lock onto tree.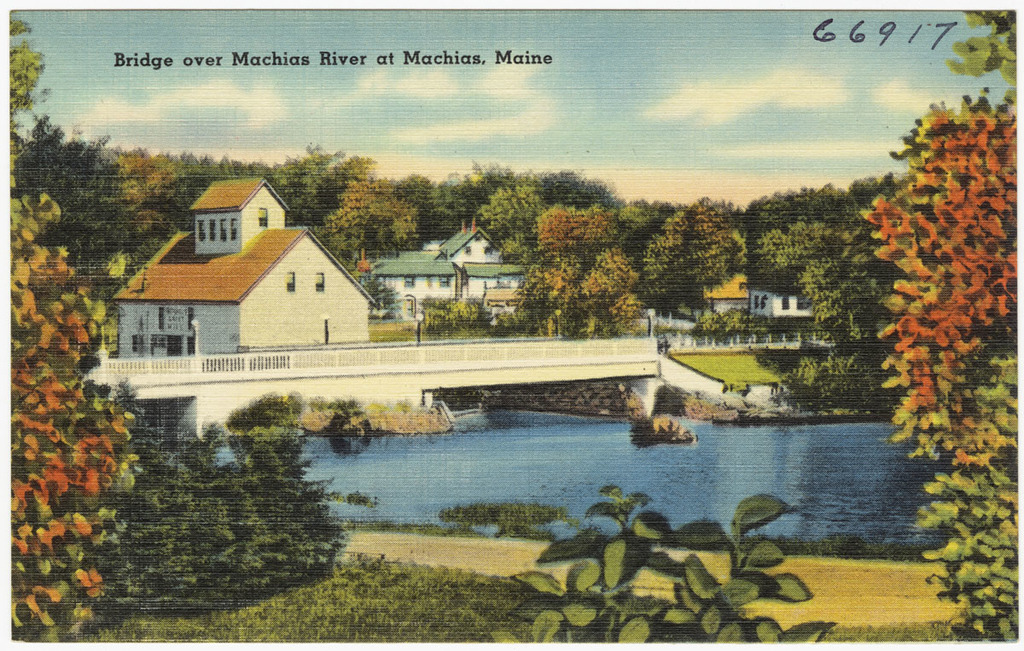
Locked: crop(275, 139, 386, 278).
